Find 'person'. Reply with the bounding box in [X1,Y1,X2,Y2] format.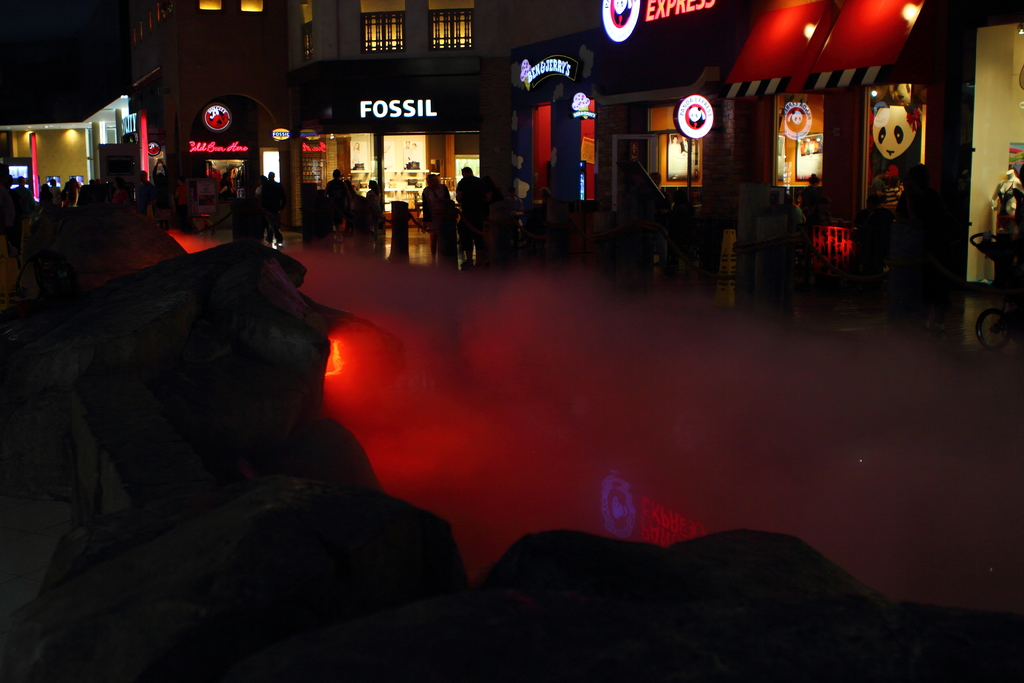
[797,171,828,227].
